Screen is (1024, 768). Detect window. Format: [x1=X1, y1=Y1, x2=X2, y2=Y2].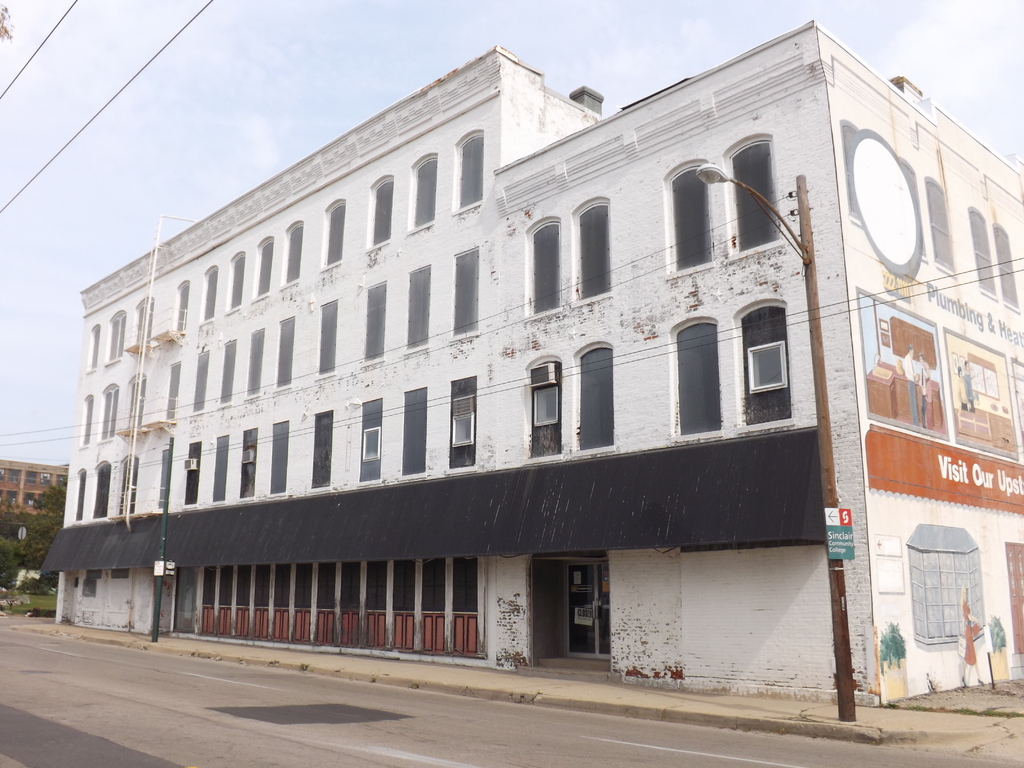
[x1=219, y1=339, x2=237, y2=404].
